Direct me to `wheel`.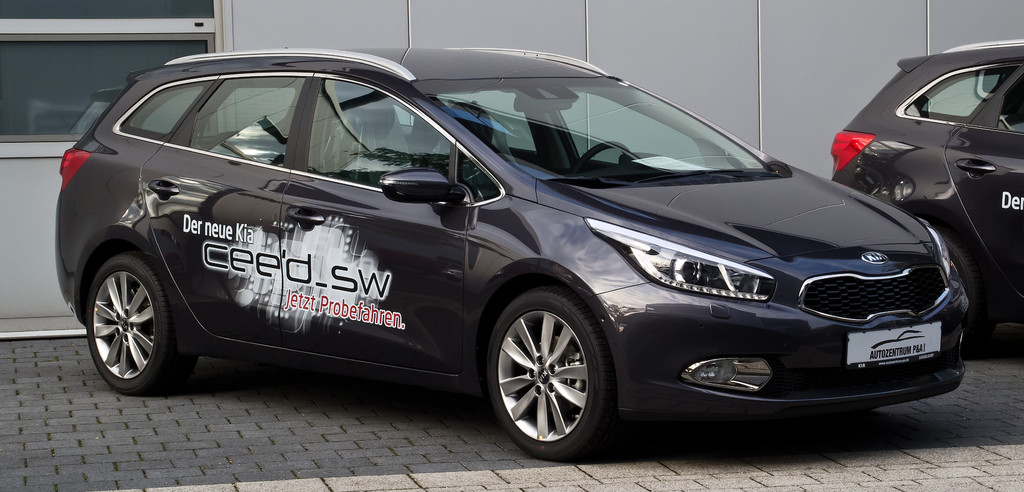
Direction: <box>928,221,999,357</box>.
